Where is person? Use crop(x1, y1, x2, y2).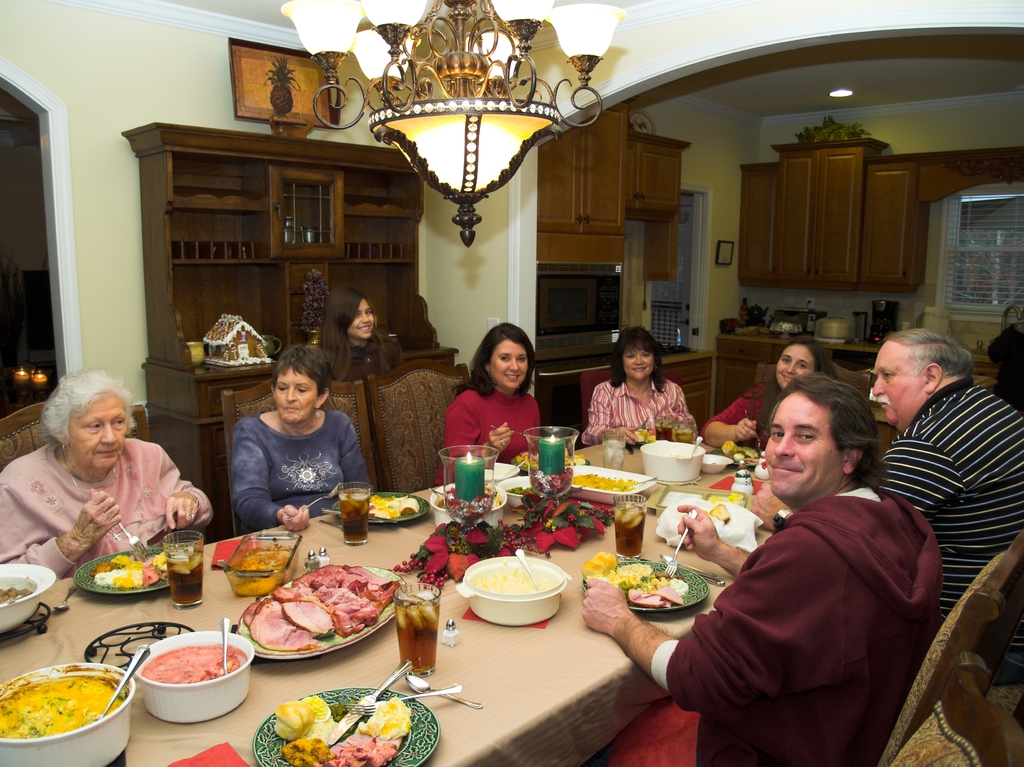
crop(577, 369, 948, 766).
